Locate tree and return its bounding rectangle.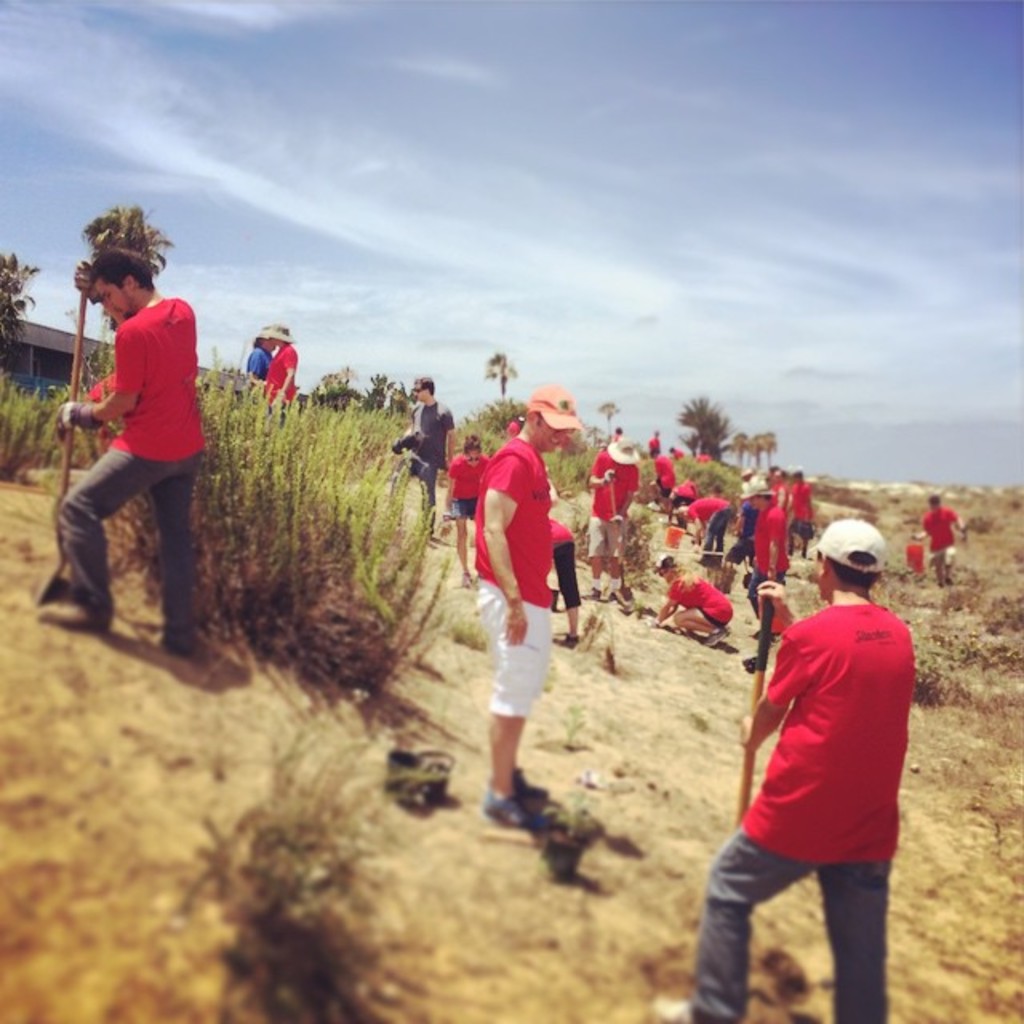
<bbox>683, 403, 731, 464</bbox>.
